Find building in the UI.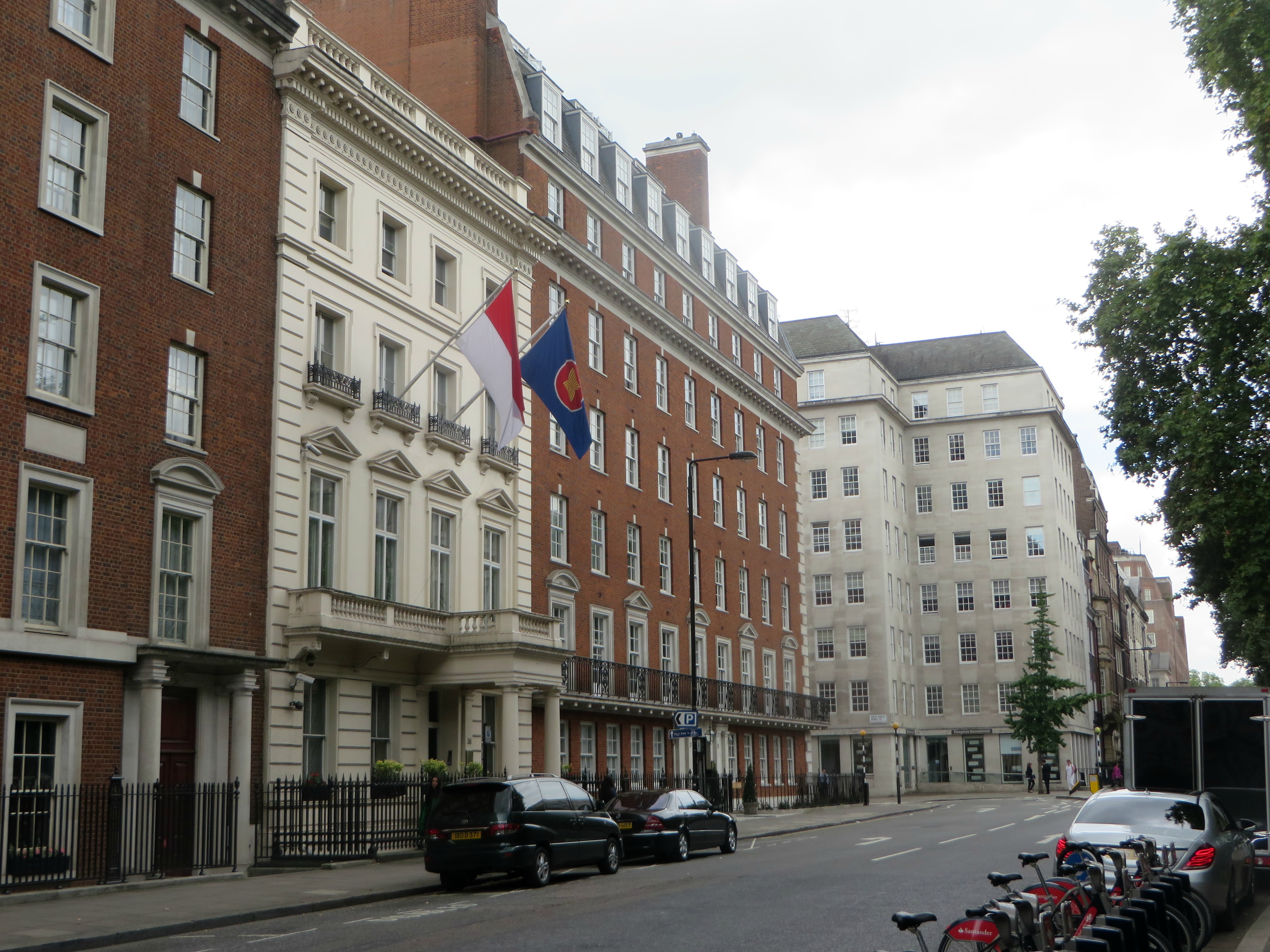
UI element at box(351, 169, 379, 218).
